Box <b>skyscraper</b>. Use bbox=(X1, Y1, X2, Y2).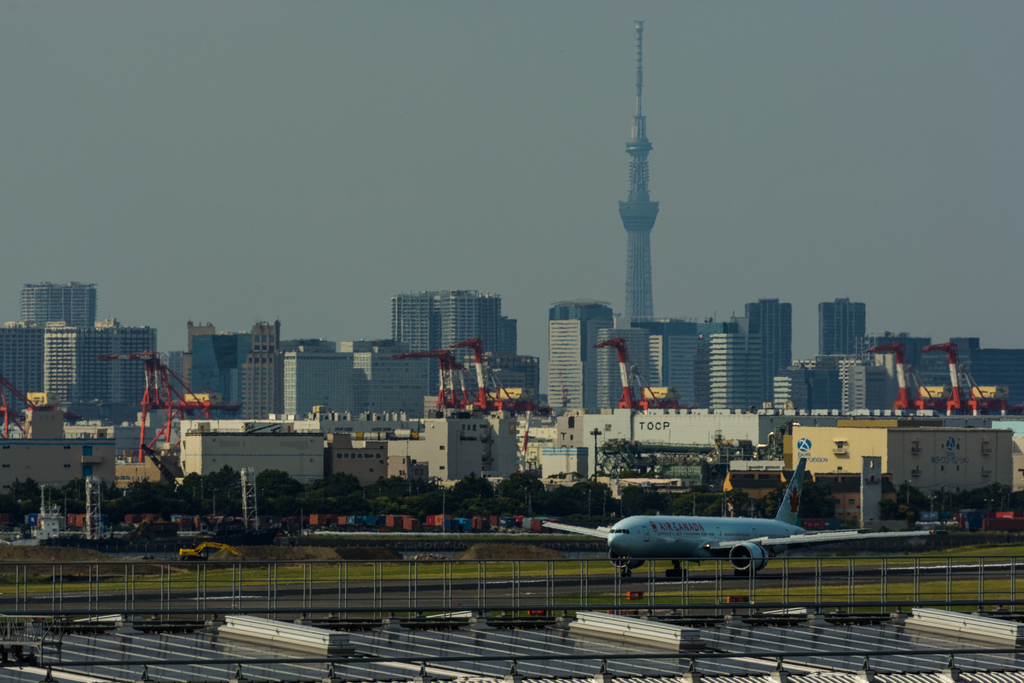
bbox=(747, 300, 794, 404).
